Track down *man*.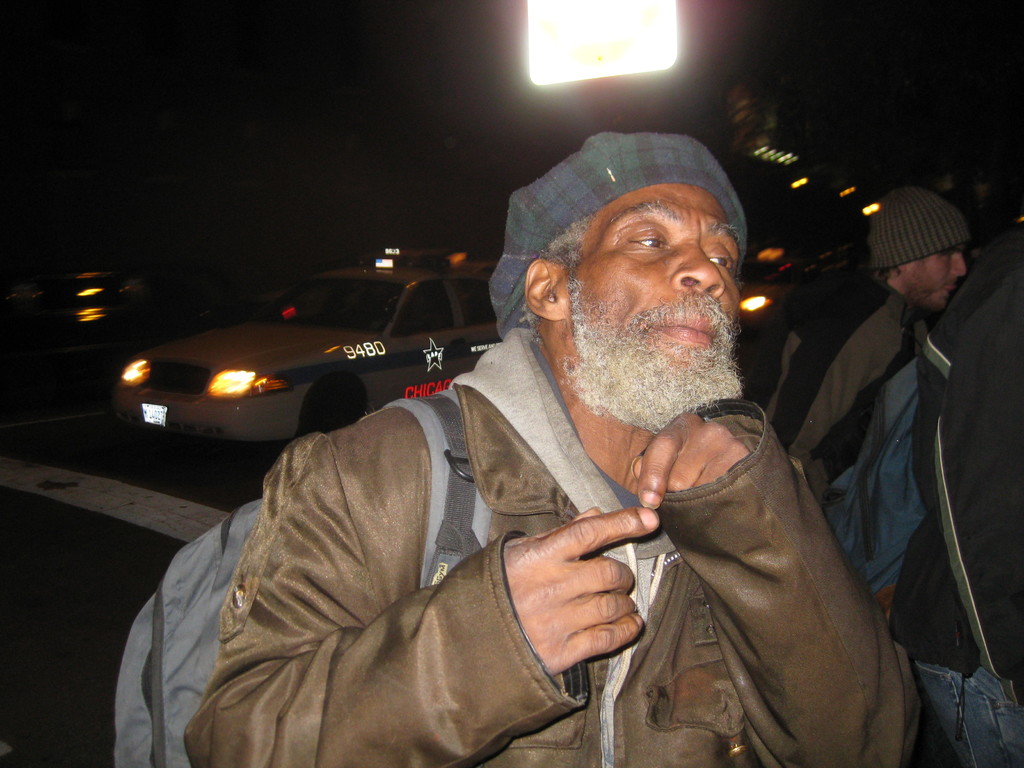
Tracked to box(200, 131, 936, 767).
